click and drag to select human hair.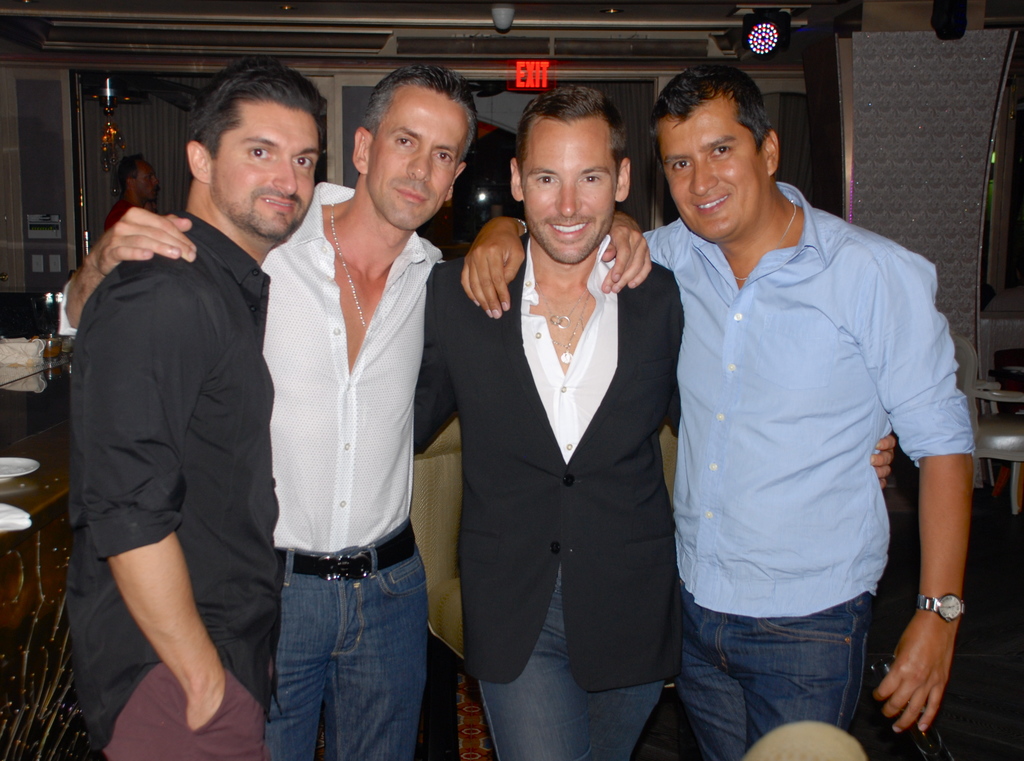
Selection: box(514, 83, 627, 177).
